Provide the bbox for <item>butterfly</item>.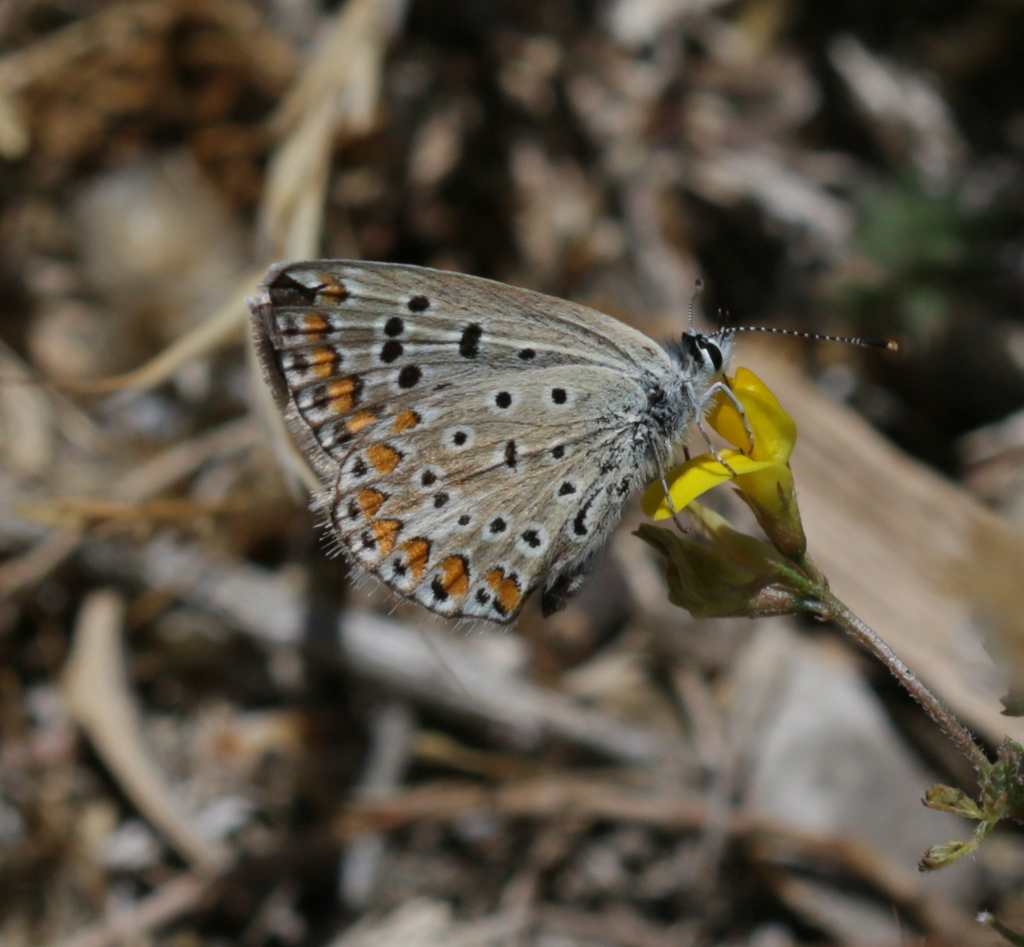
242/237/861/624.
